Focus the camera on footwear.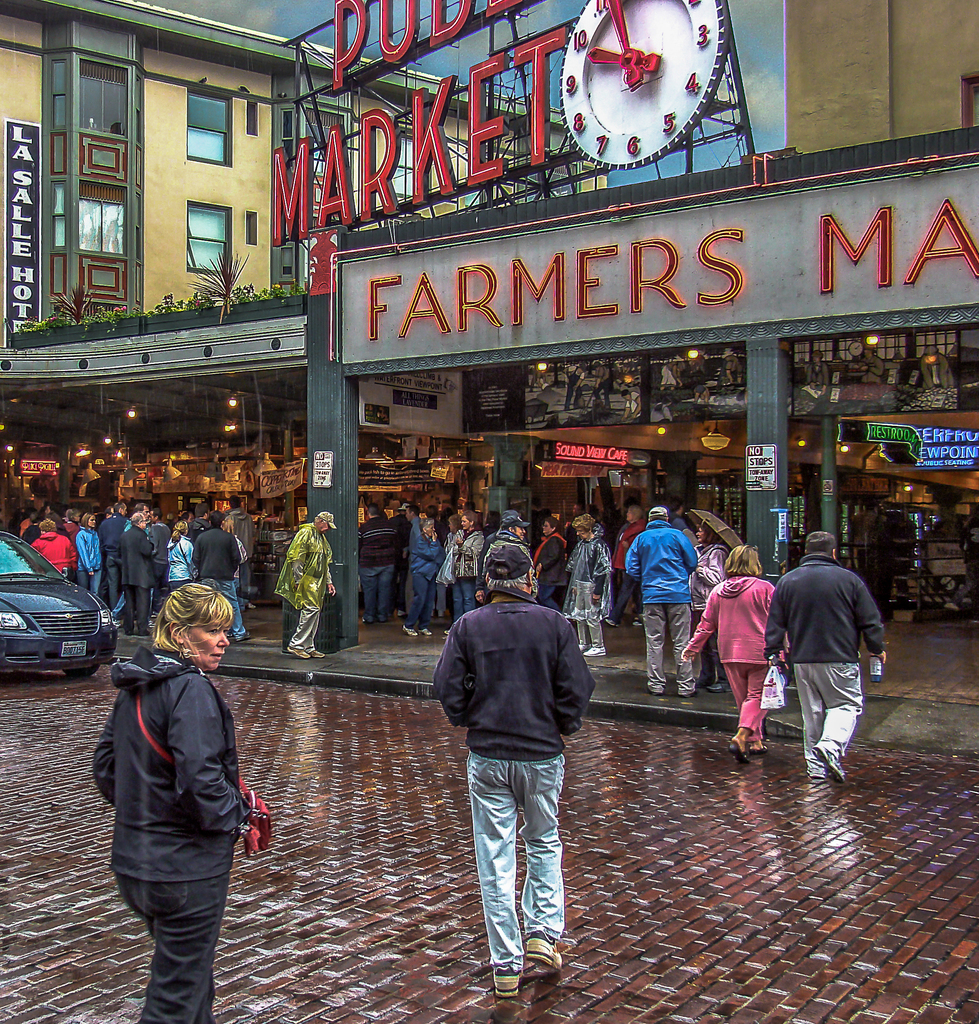
Focus region: select_region(400, 625, 421, 639).
